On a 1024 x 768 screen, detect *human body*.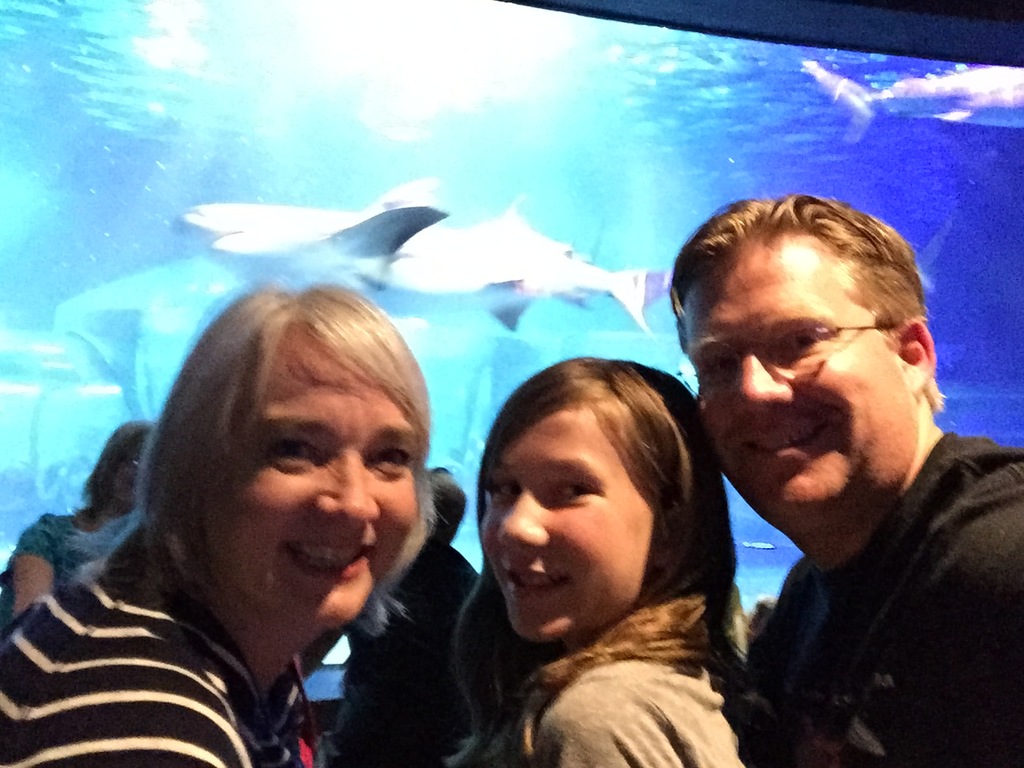
[left=0, top=286, right=435, bottom=767].
